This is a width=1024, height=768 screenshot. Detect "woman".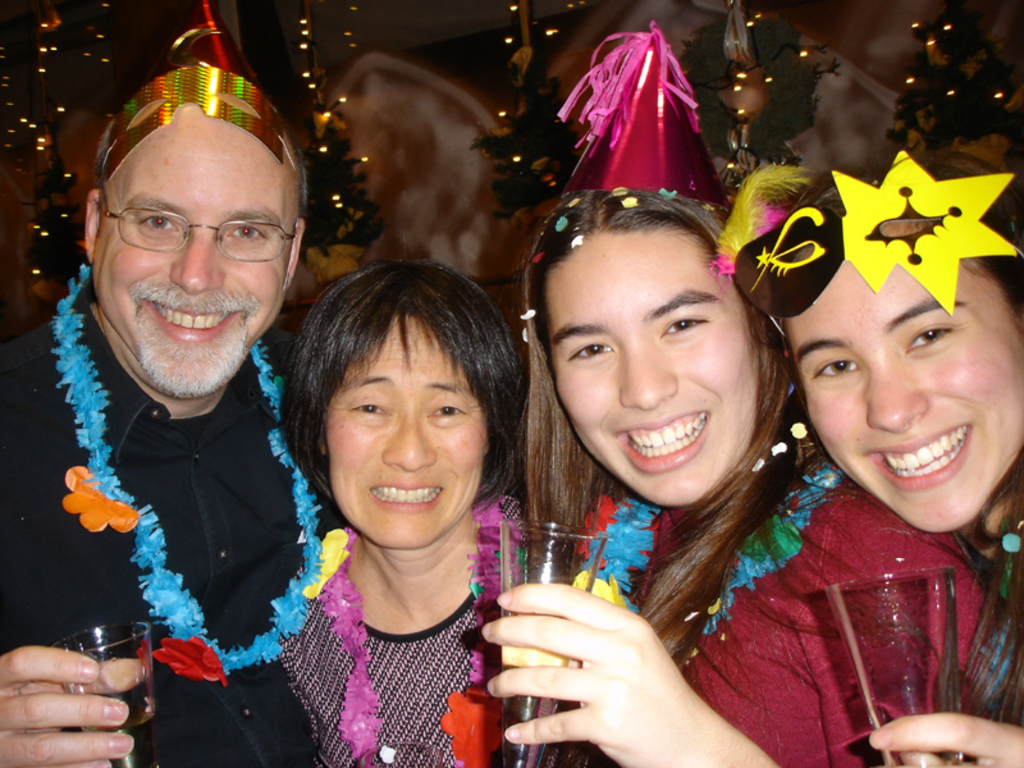
[238, 239, 554, 767].
